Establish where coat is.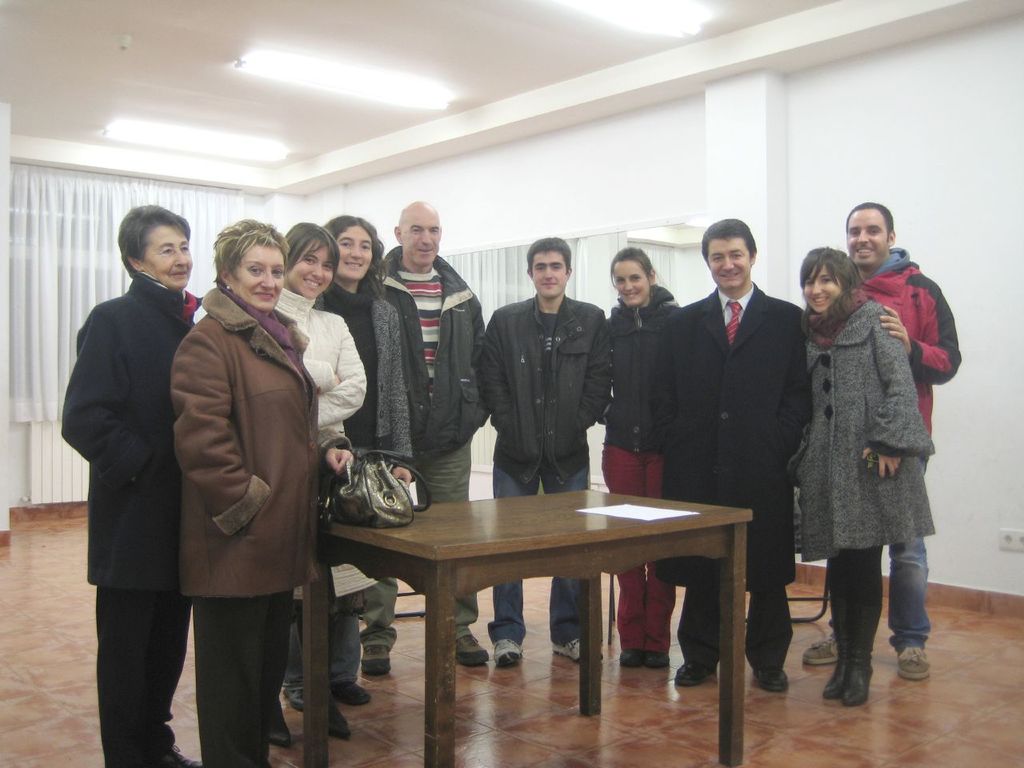
Established at box=[803, 292, 929, 558].
